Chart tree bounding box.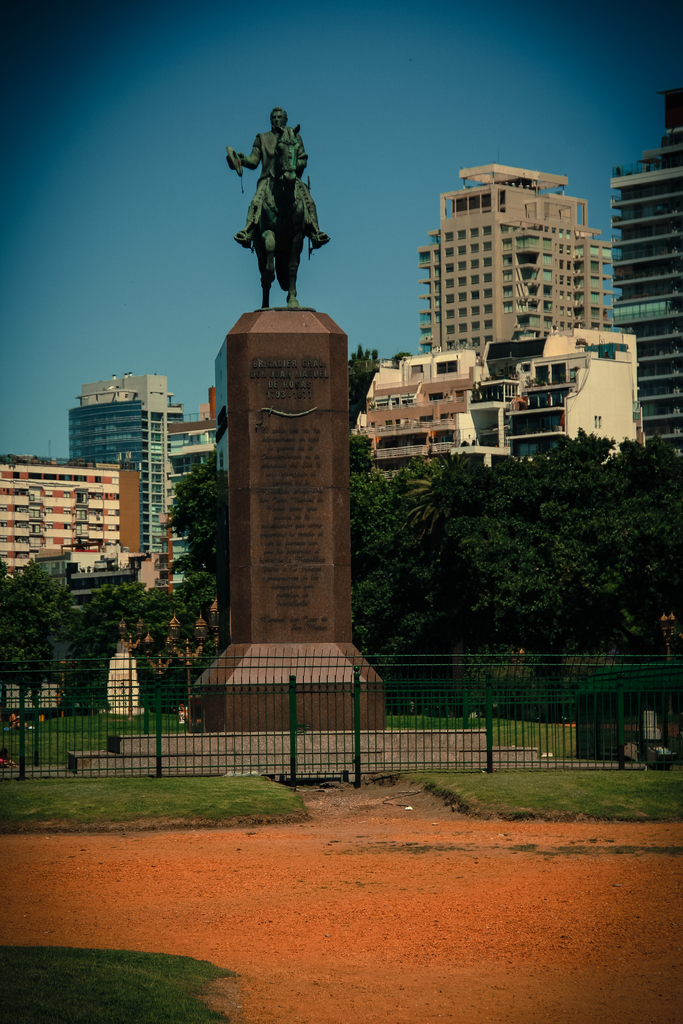
Charted: (x1=59, y1=588, x2=166, y2=714).
